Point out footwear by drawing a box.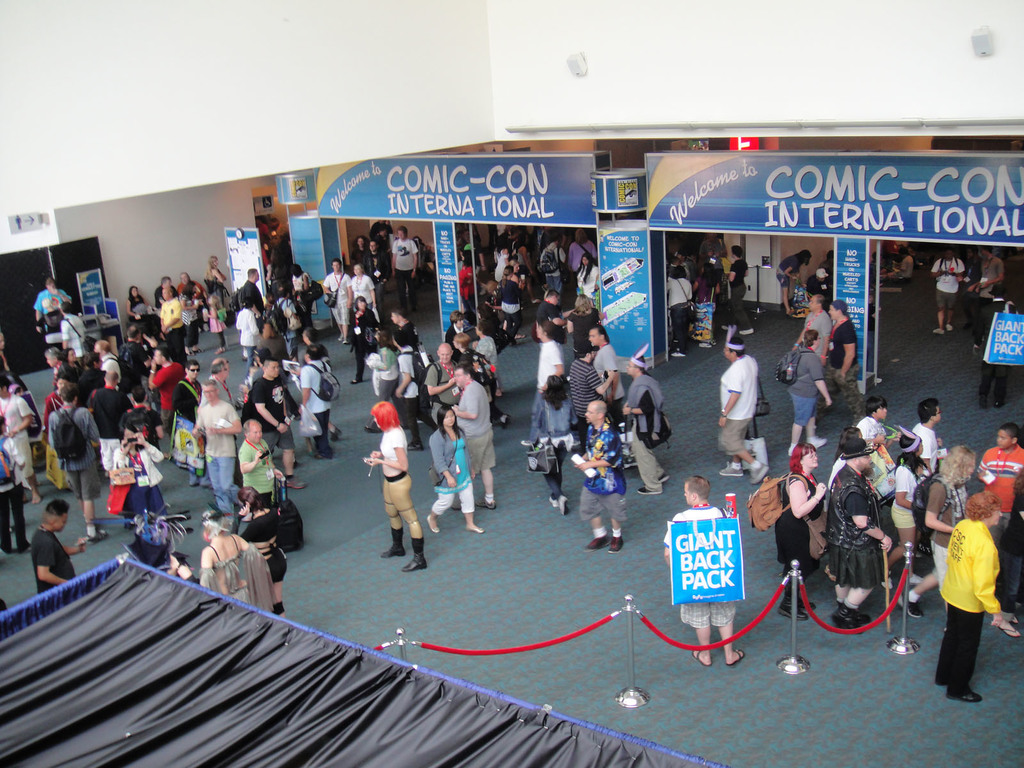
[x1=1009, y1=616, x2=1023, y2=622].
